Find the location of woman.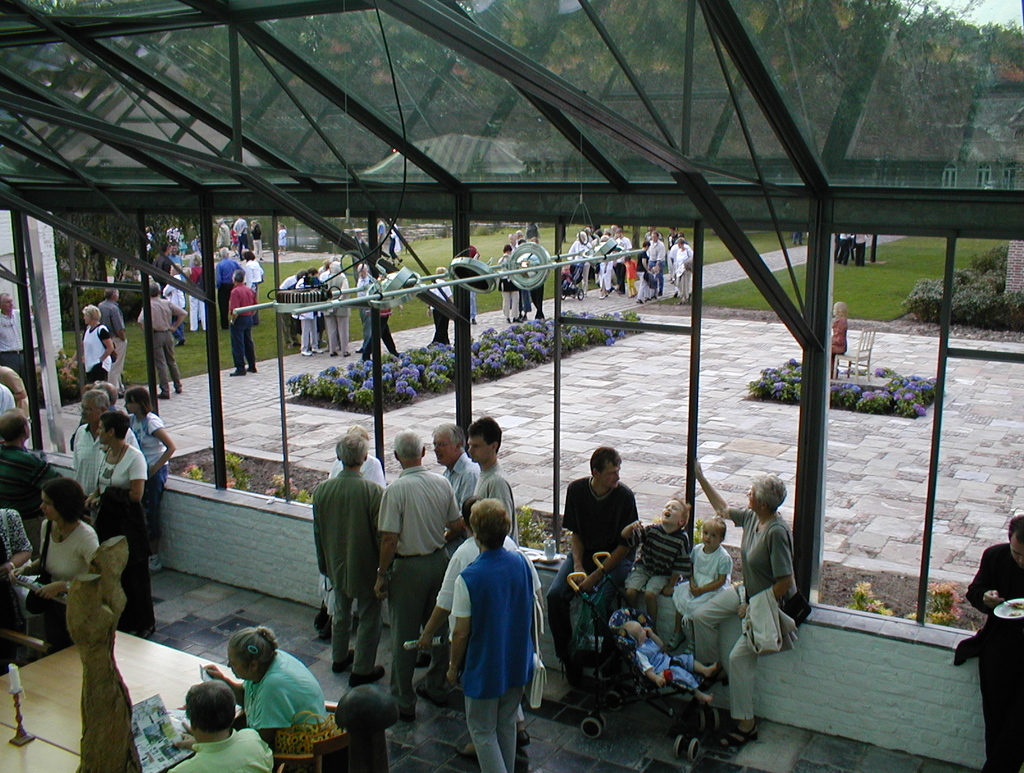
Location: [x1=88, y1=408, x2=154, y2=628].
